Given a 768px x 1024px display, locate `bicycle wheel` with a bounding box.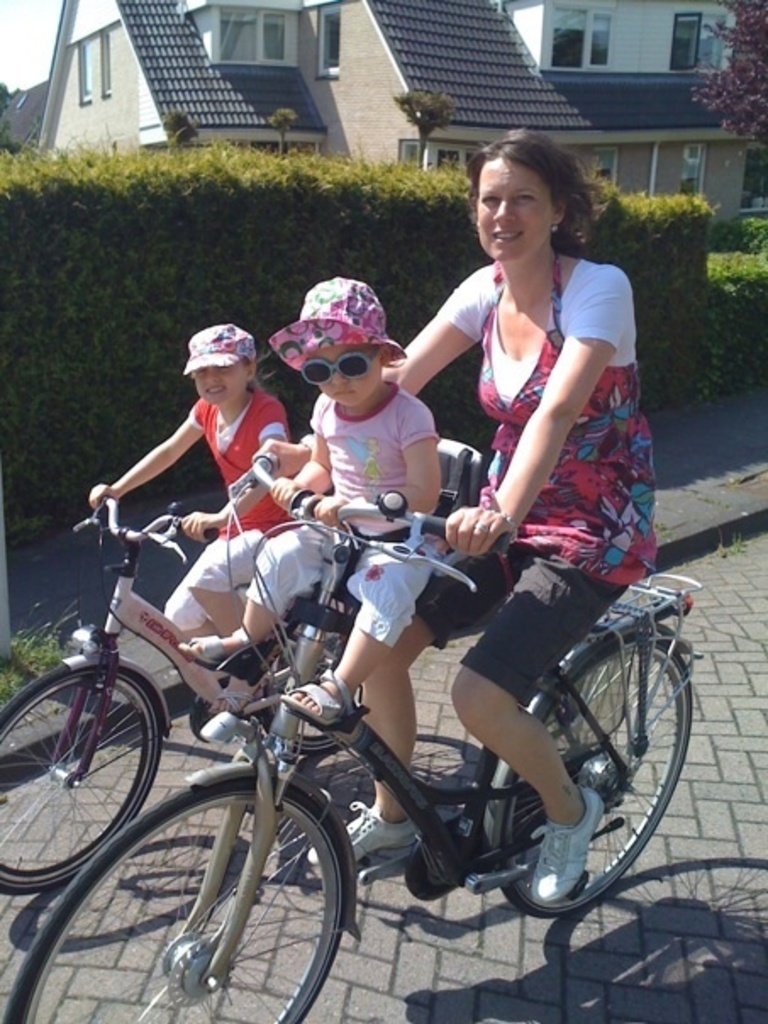
Located: BBox(261, 590, 366, 751).
